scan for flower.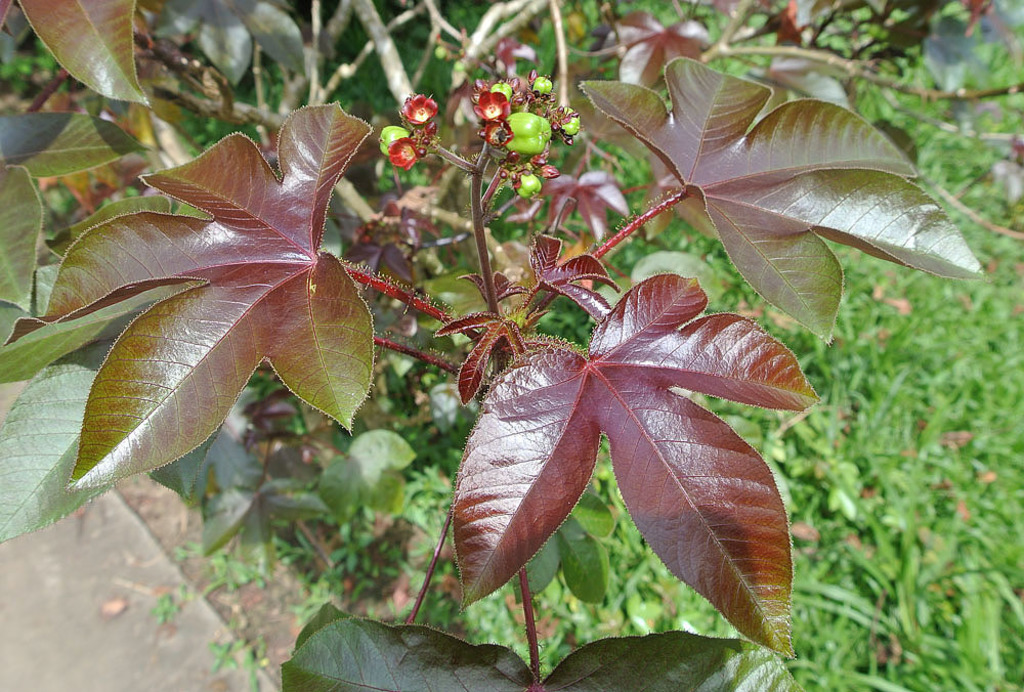
Scan result: box(473, 89, 508, 120).
